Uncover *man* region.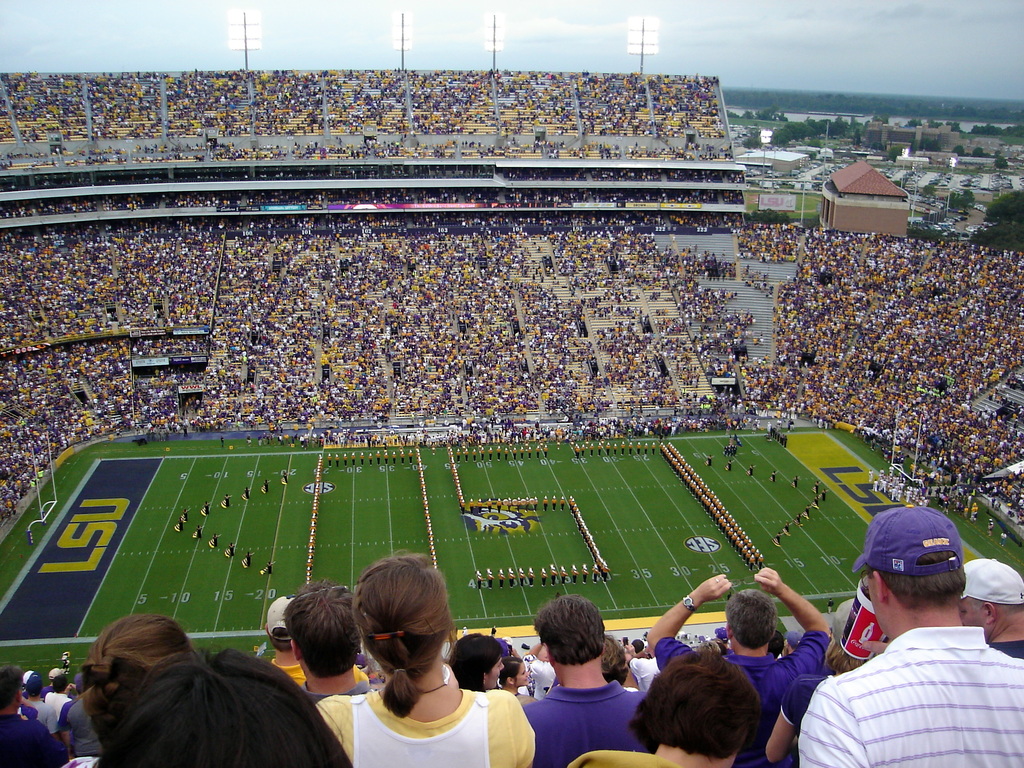
Uncovered: [263, 594, 371, 689].
